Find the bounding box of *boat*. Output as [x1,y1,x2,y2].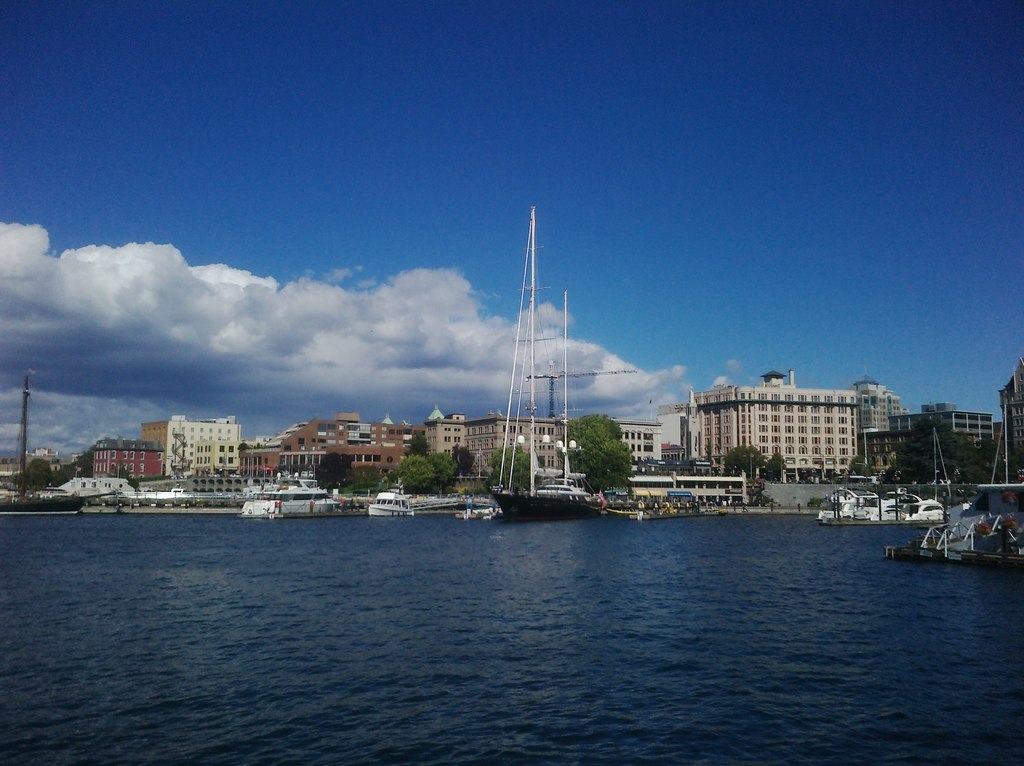
[925,425,975,517].
